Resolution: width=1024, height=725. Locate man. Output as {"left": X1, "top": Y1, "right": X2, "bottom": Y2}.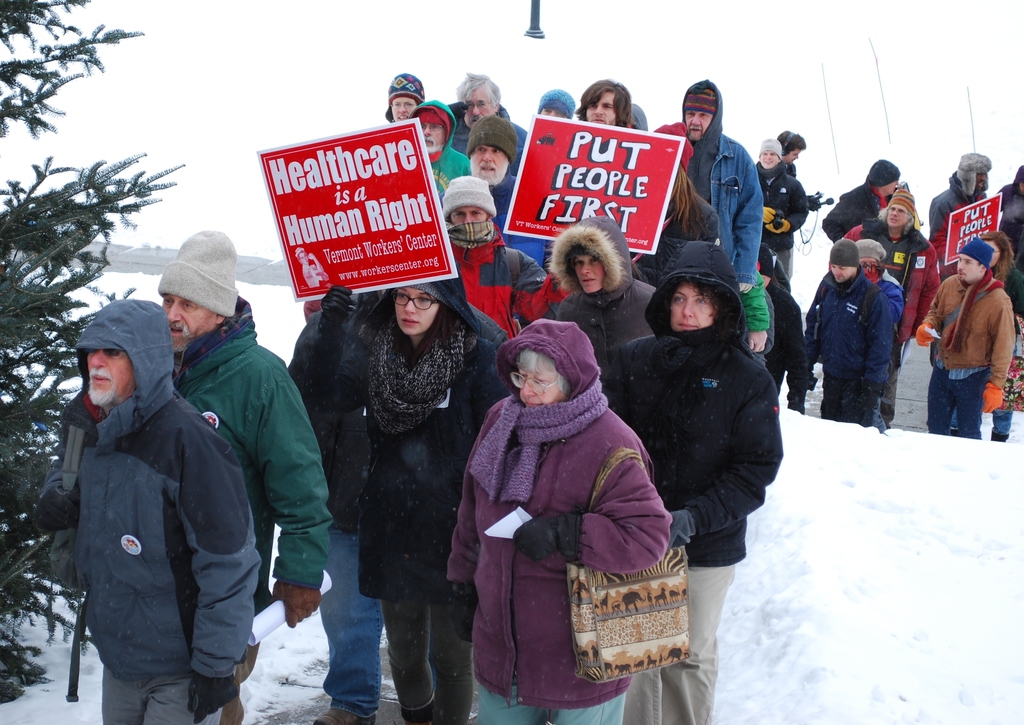
{"left": 405, "top": 98, "right": 468, "bottom": 197}.
